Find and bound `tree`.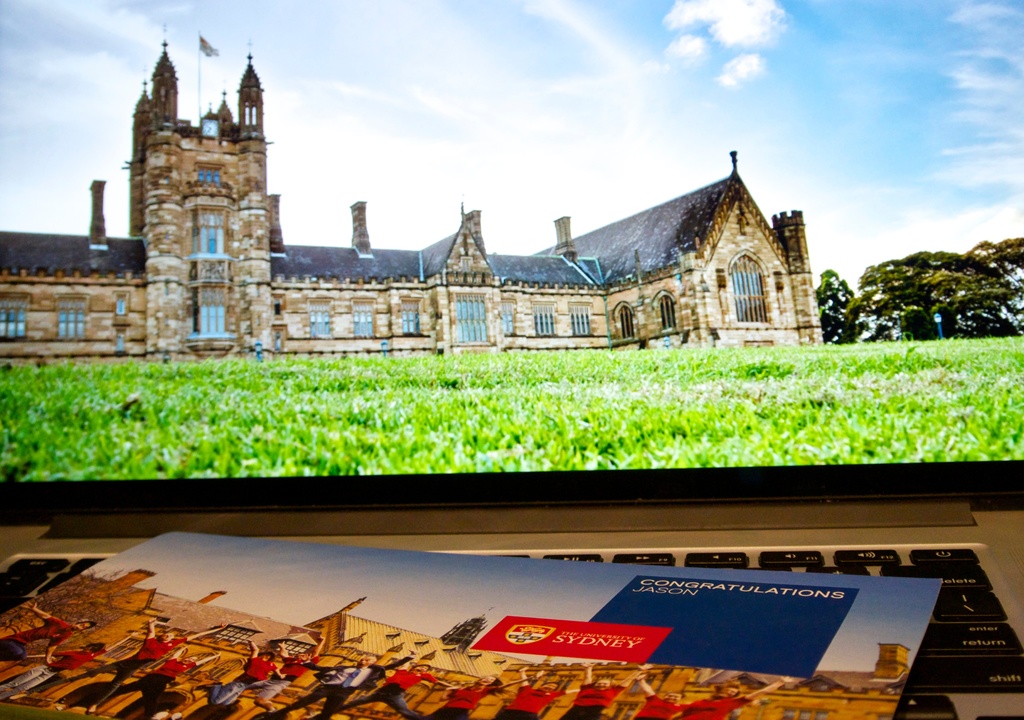
Bound: {"x1": 850, "y1": 249, "x2": 1016, "y2": 338}.
